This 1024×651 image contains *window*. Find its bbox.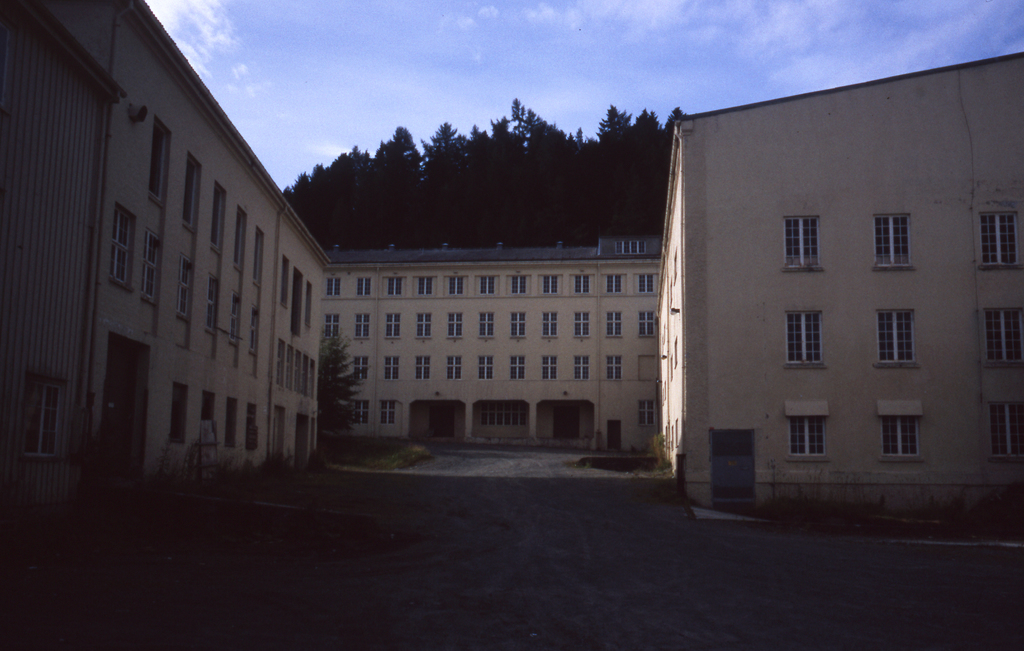
[x1=356, y1=401, x2=370, y2=419].
